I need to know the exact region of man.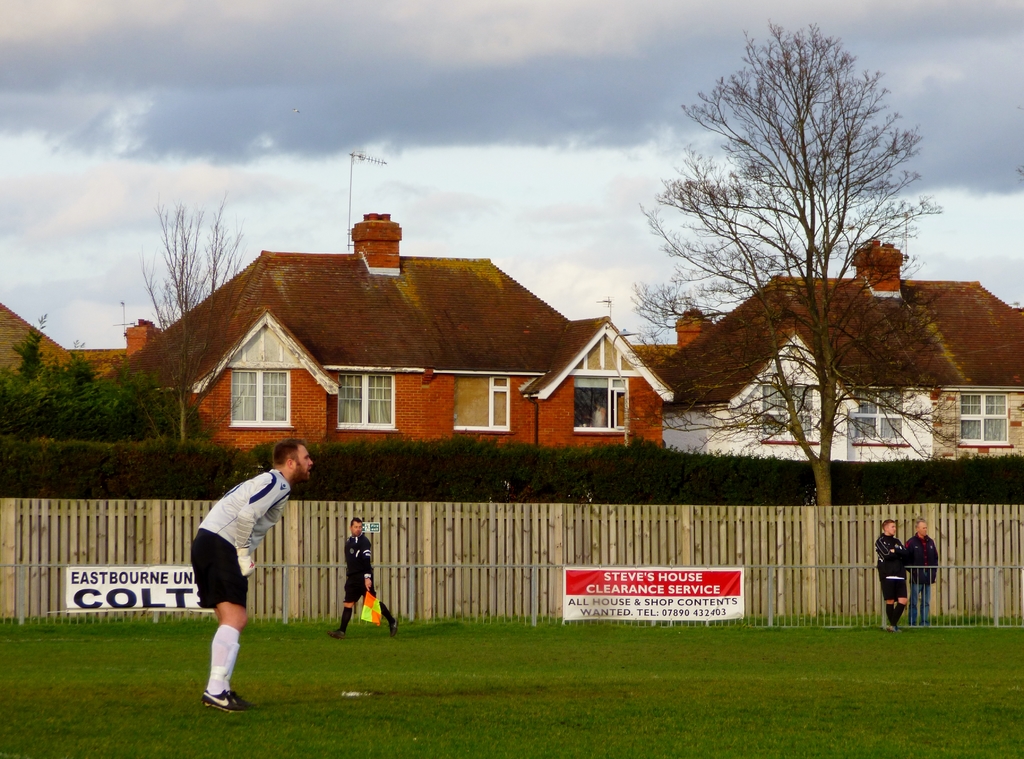
Region: [left=905, top=526, right=937, bottom=625].
